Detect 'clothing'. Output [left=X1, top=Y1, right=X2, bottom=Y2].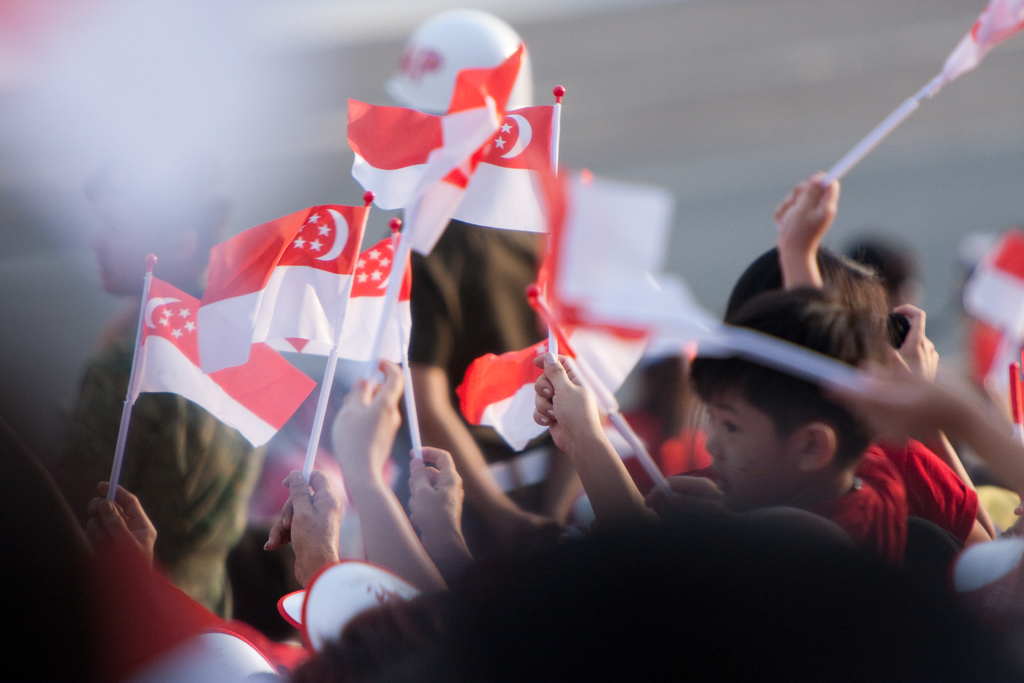
[left=812, top=444, right=911, bottom=576].
